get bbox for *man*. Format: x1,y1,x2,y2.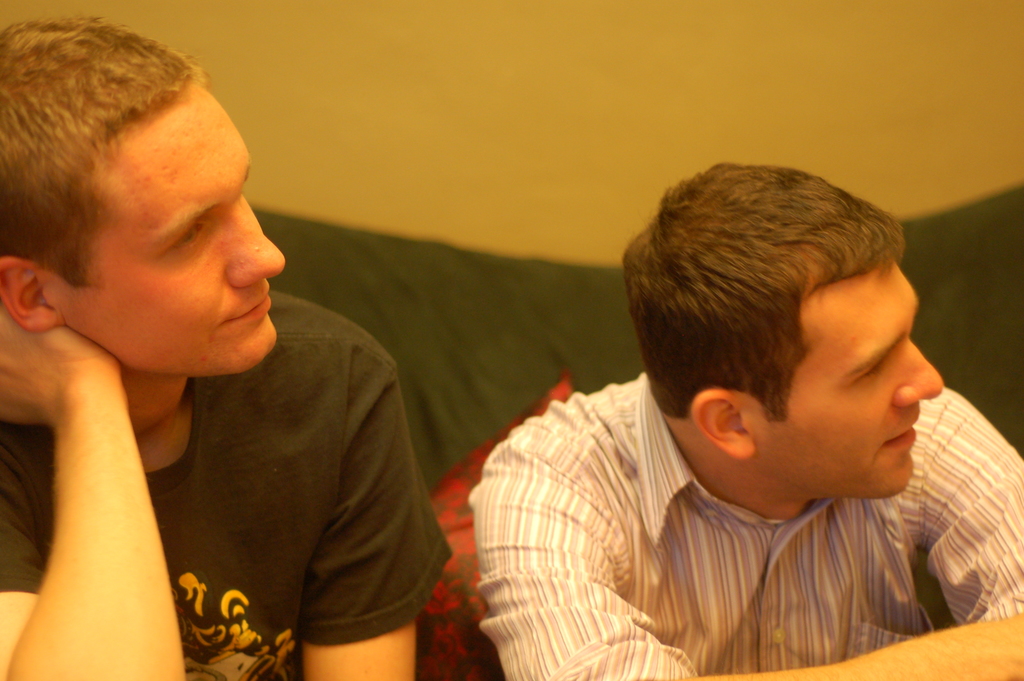
3,12,426,680.
